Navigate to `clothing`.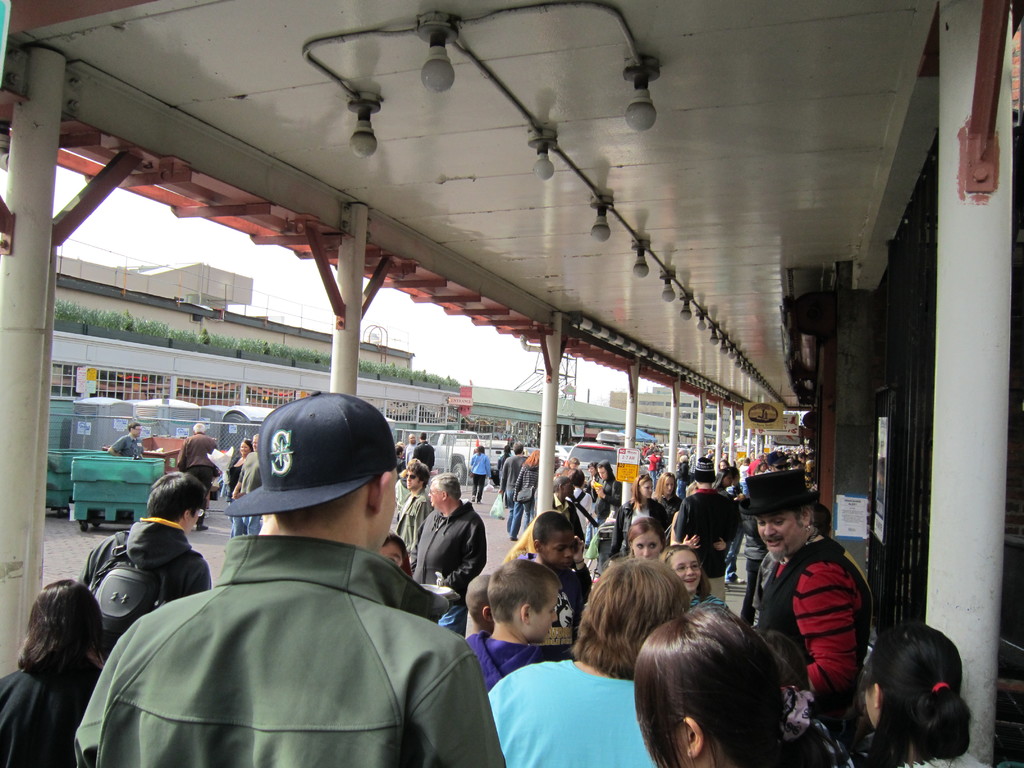
Navigation target: [394, 458, 407, 474].
